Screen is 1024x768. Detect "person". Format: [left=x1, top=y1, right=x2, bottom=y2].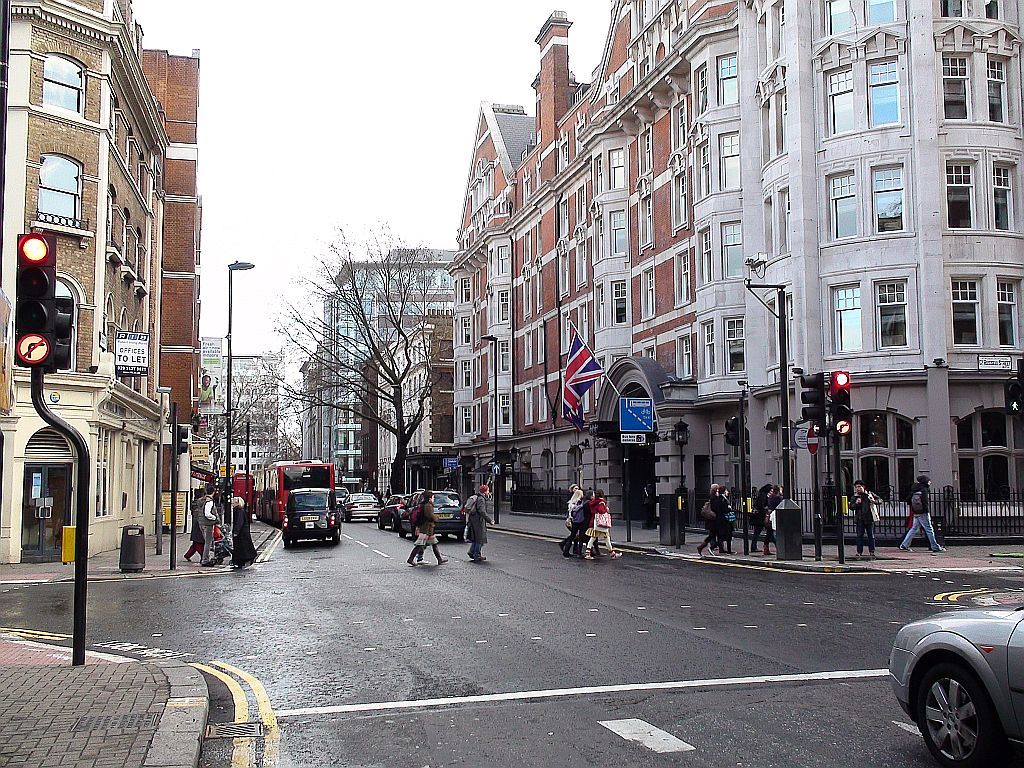
[left=696, top=483, right=727, bottom=553].
